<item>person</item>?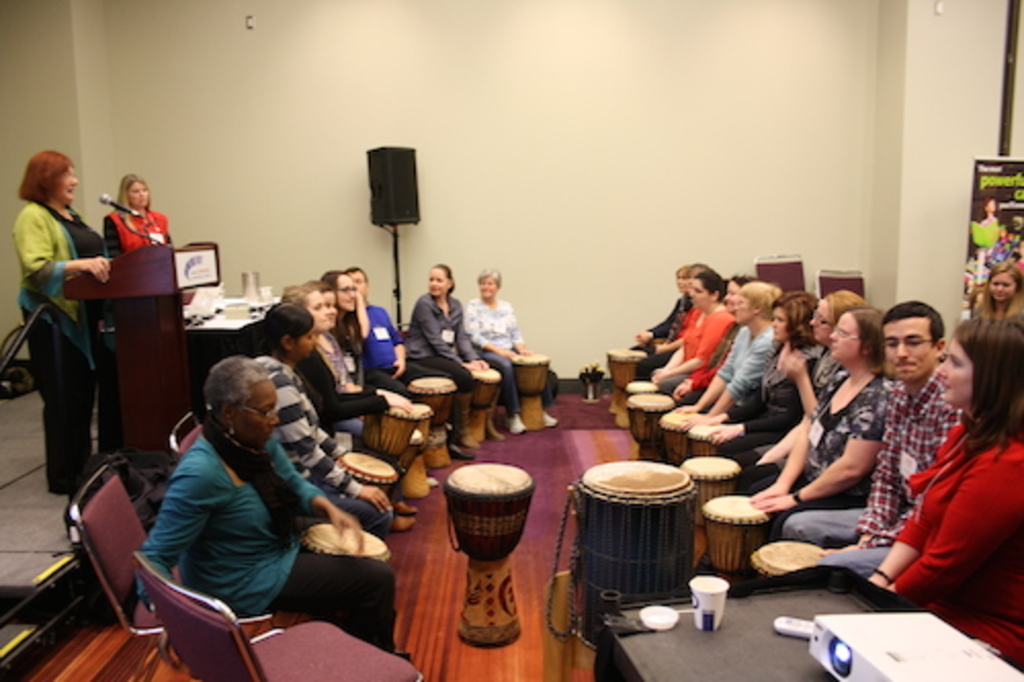
box=[14, 143, 104, 524]
